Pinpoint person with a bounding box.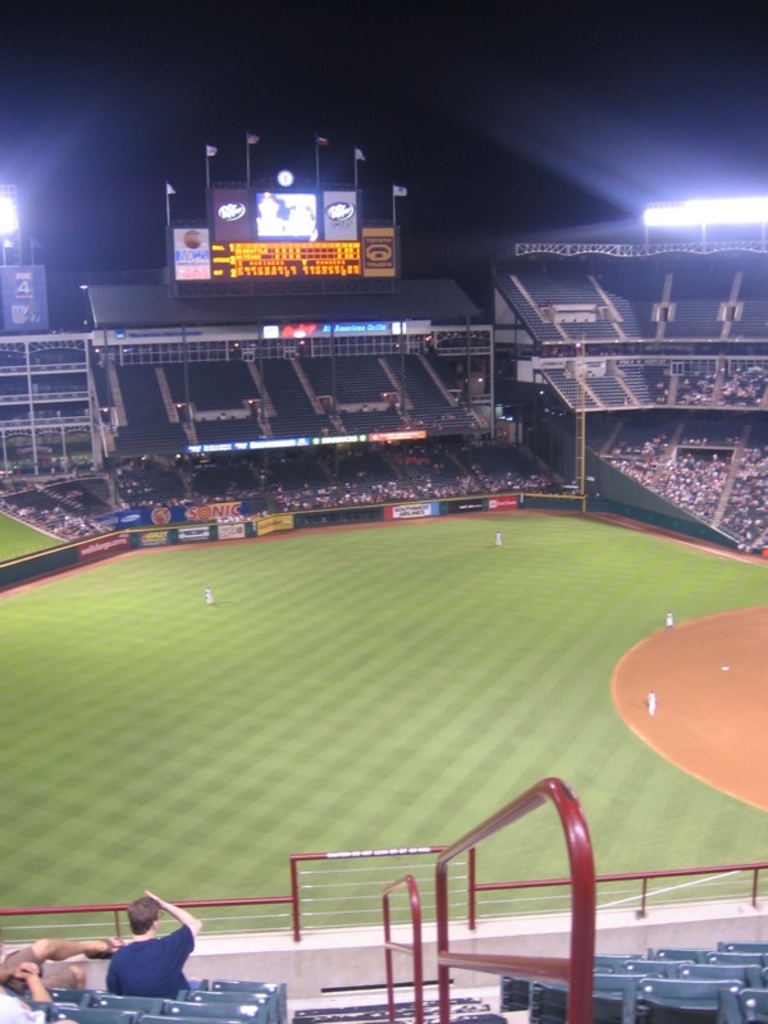
x1=648 y1=690 x2=654 y2=710.
